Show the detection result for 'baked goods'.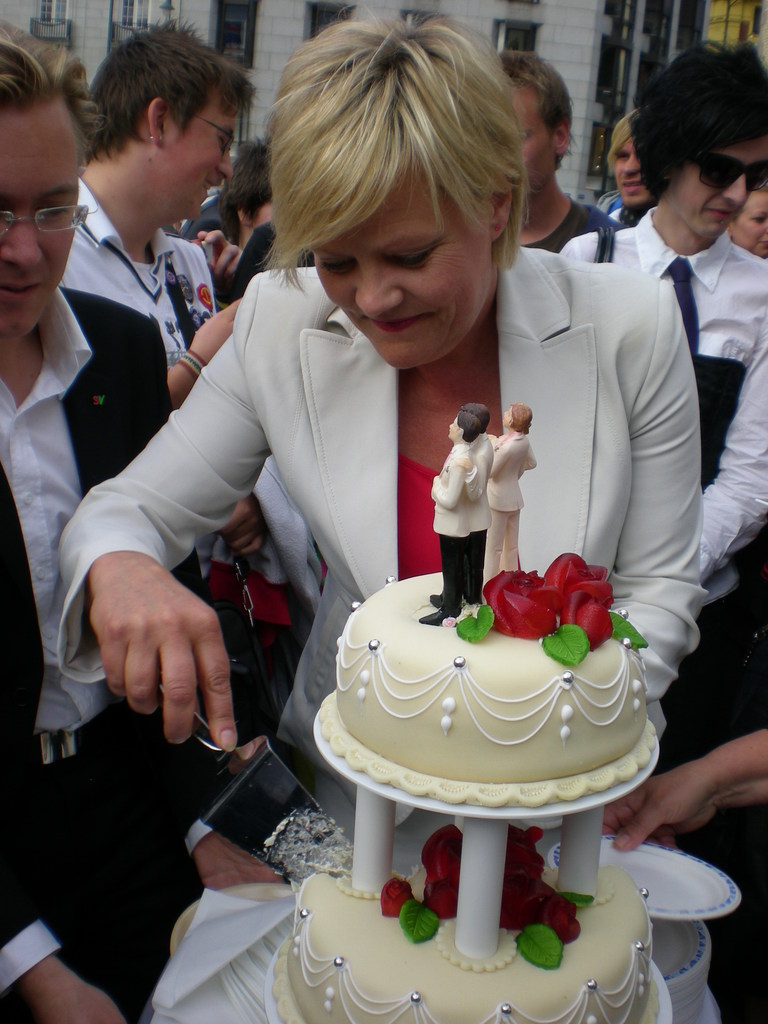
select_region(317, 568, 658, 815).
